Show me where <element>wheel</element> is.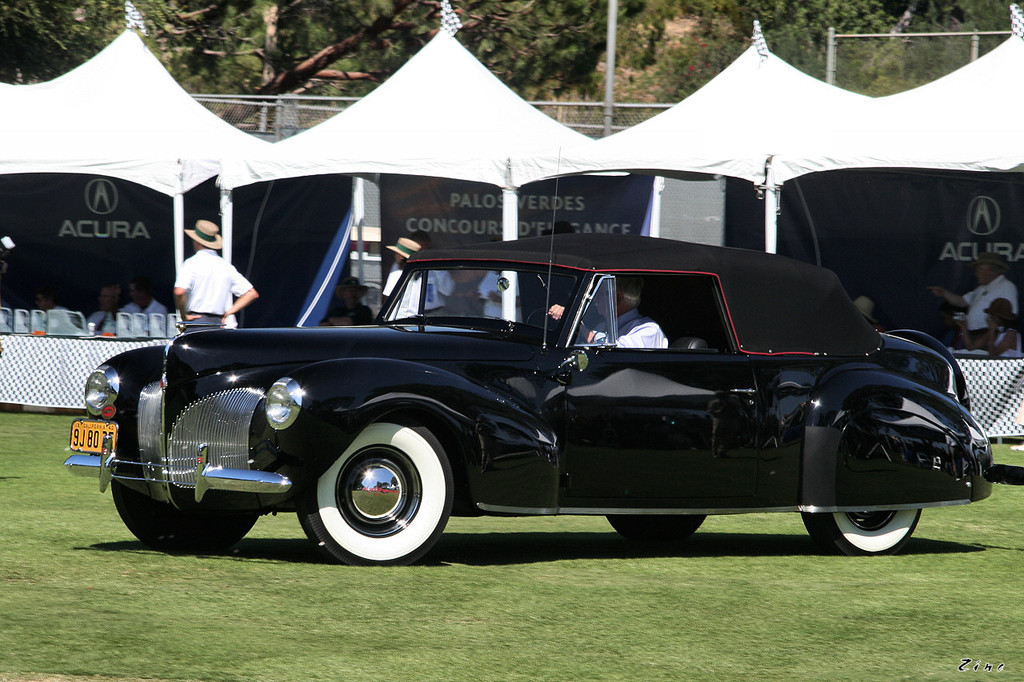
<element>wheel</element> is at 109:481:258:552.
